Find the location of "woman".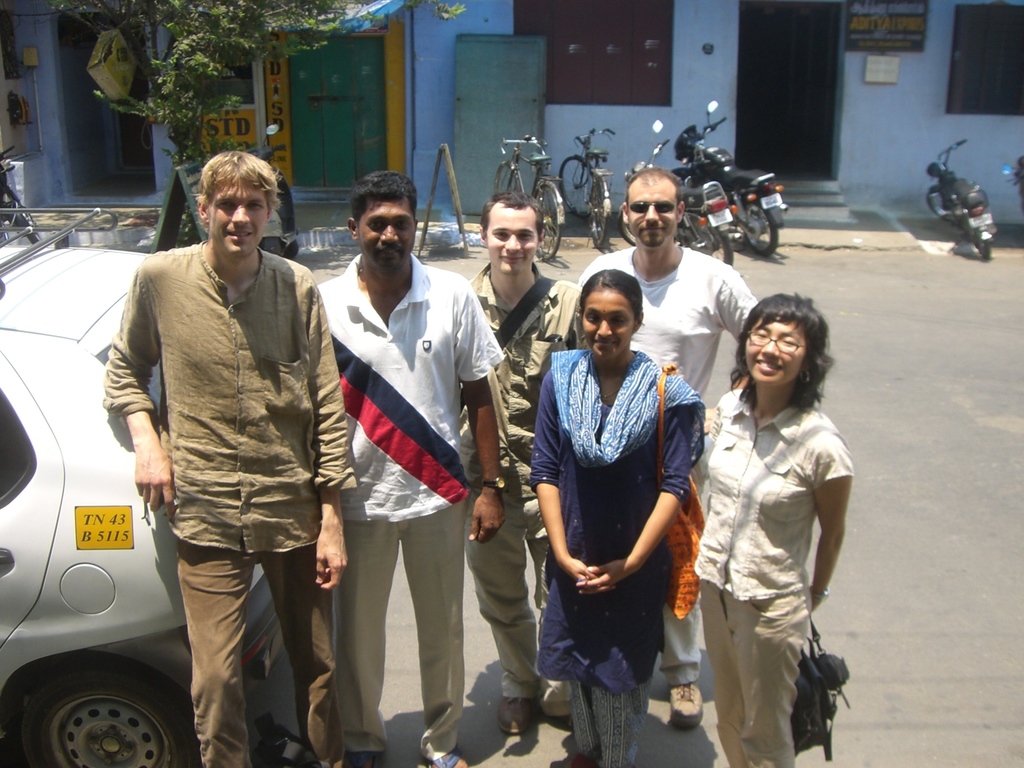
Location: region(701, 252, 861, 767).
